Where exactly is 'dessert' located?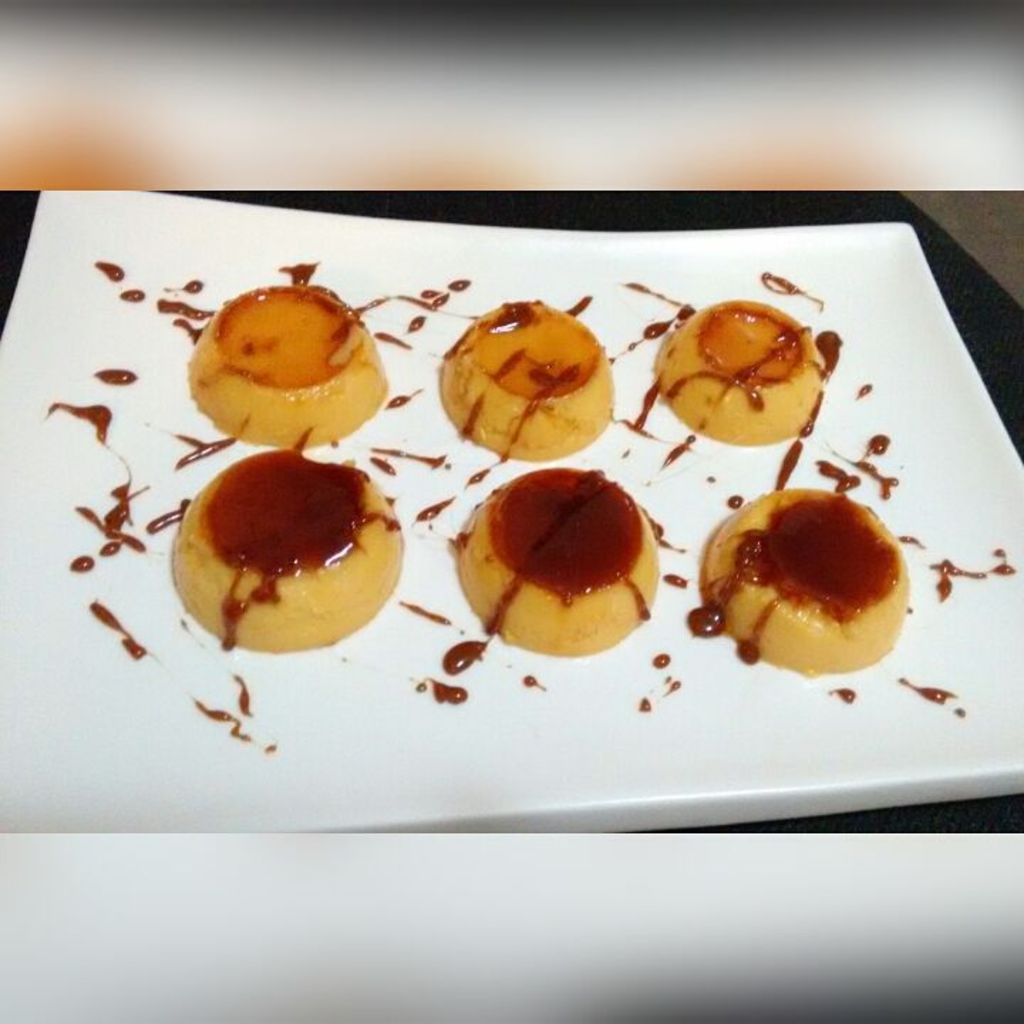
Its bounding box is <region>434, 297, 610, 462</region>.
